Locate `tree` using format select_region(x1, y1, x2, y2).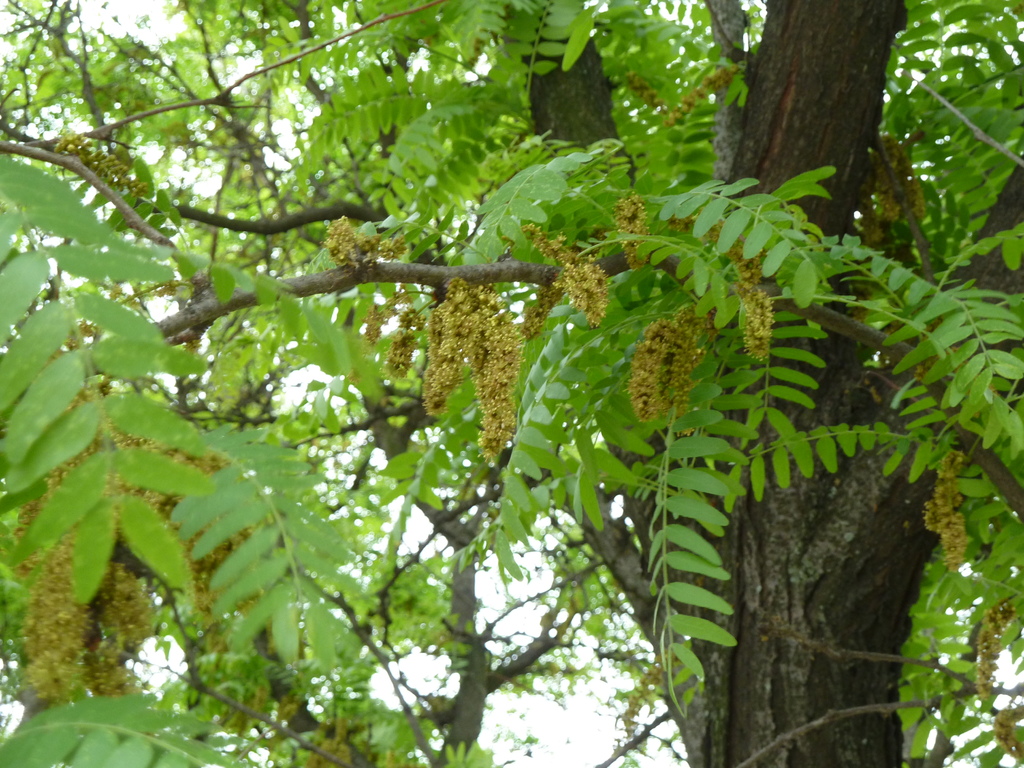
select_region(0, 0, 989, 765).
